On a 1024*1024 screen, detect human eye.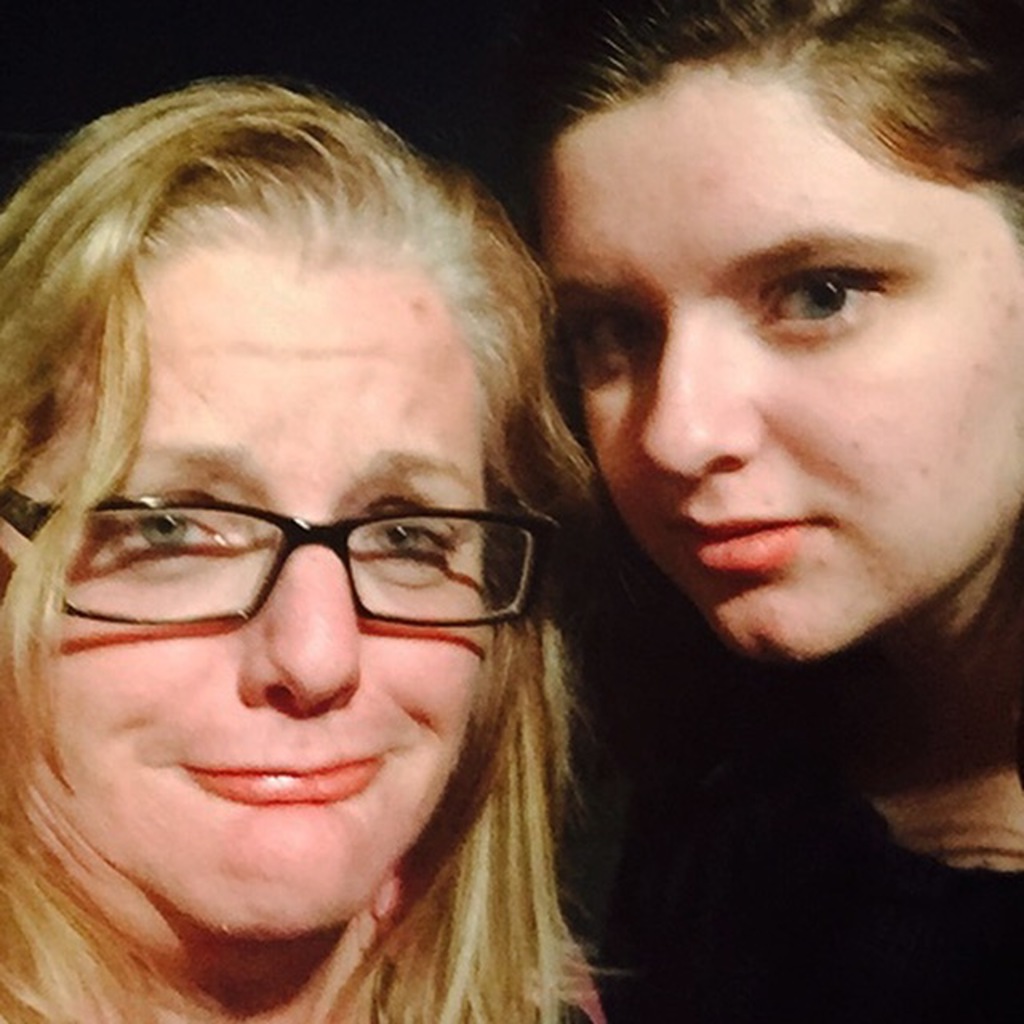
357,502,466,581.
